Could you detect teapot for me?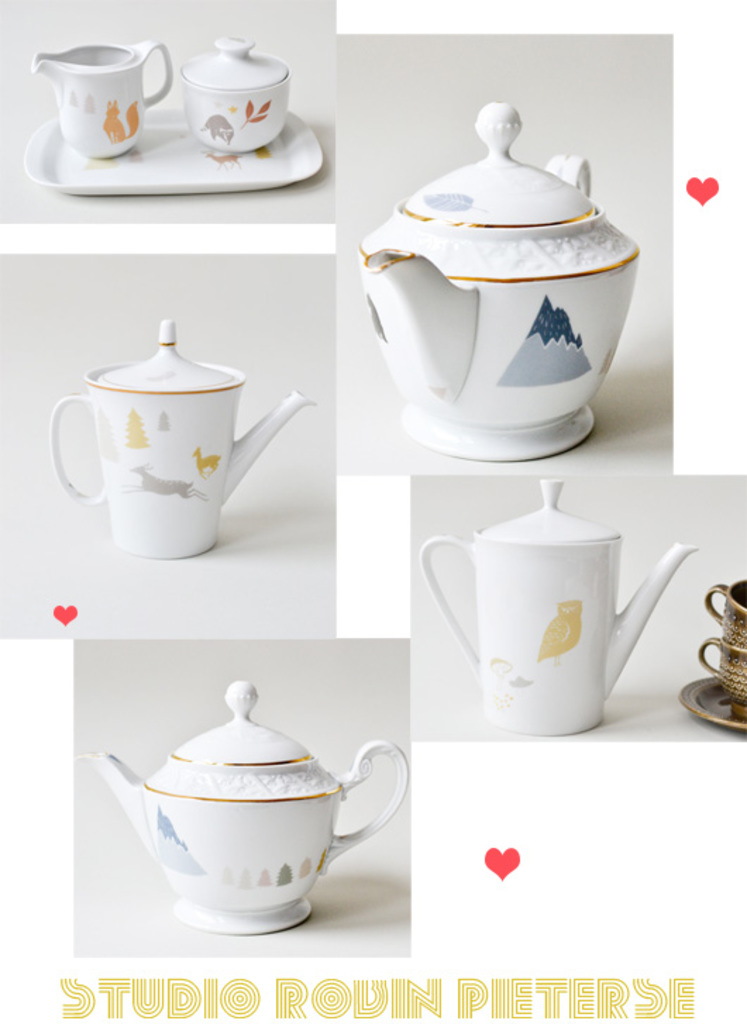
Detection result: 45/316/307/556.
